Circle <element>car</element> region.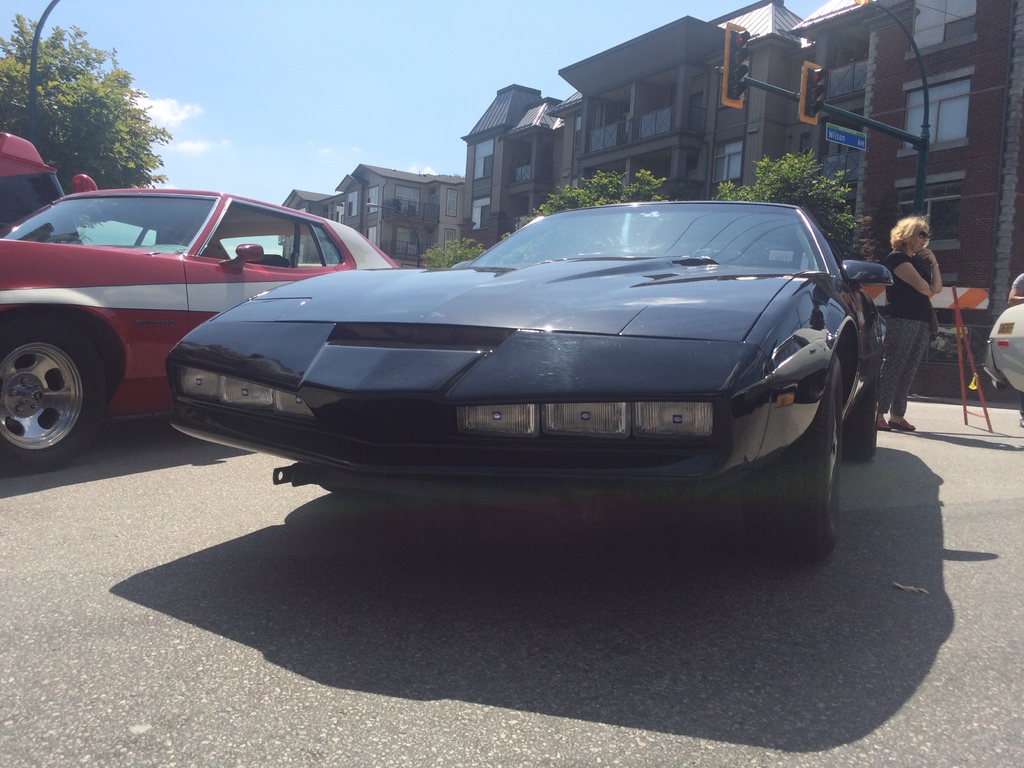
Region: Rect(0, 137, 410, 476).
